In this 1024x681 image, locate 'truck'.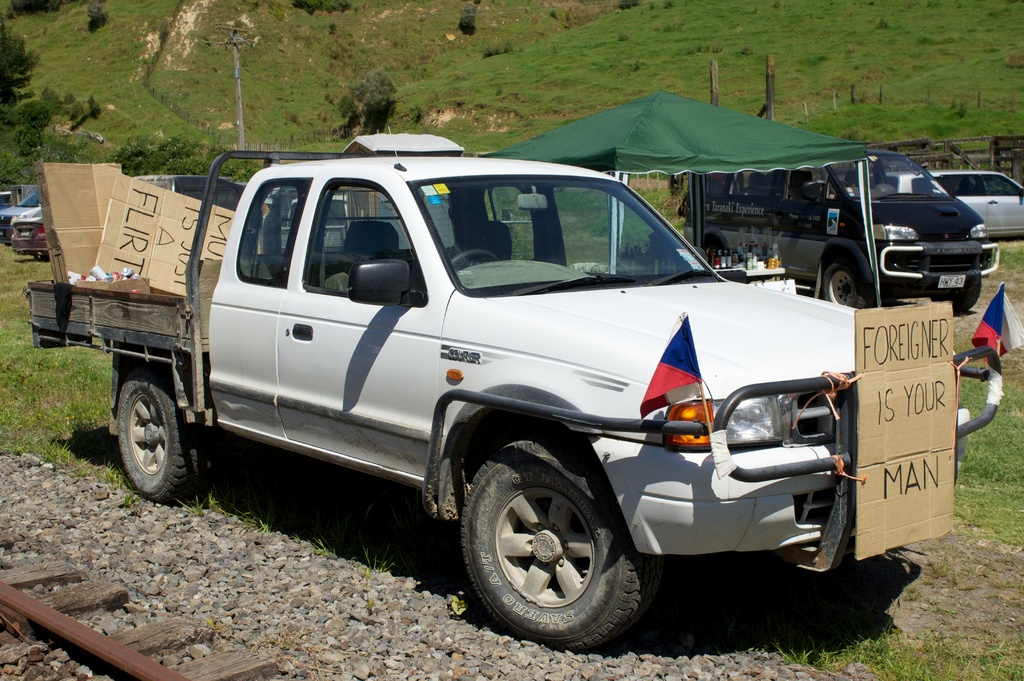
Bounding box: [left=282, top=194, right=410, bottom=280].
